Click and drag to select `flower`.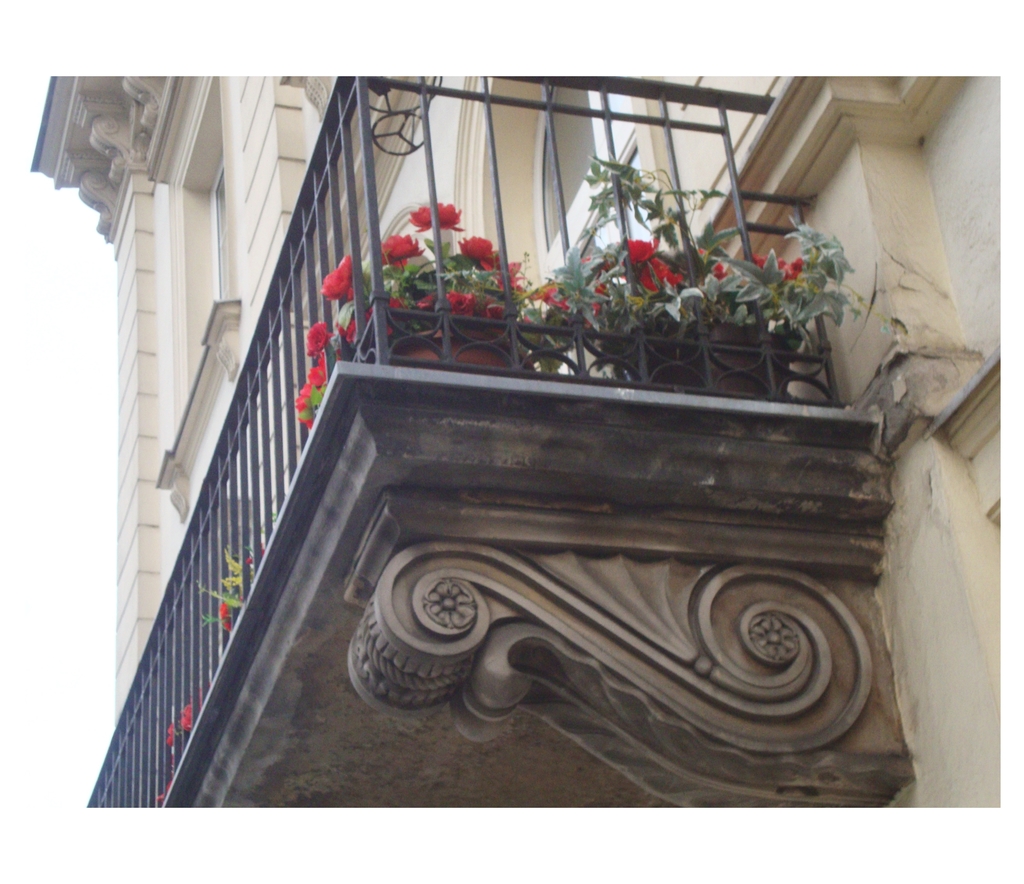
Selection: pyautogui.locateOnScreen(405, 201, 466, 233).
